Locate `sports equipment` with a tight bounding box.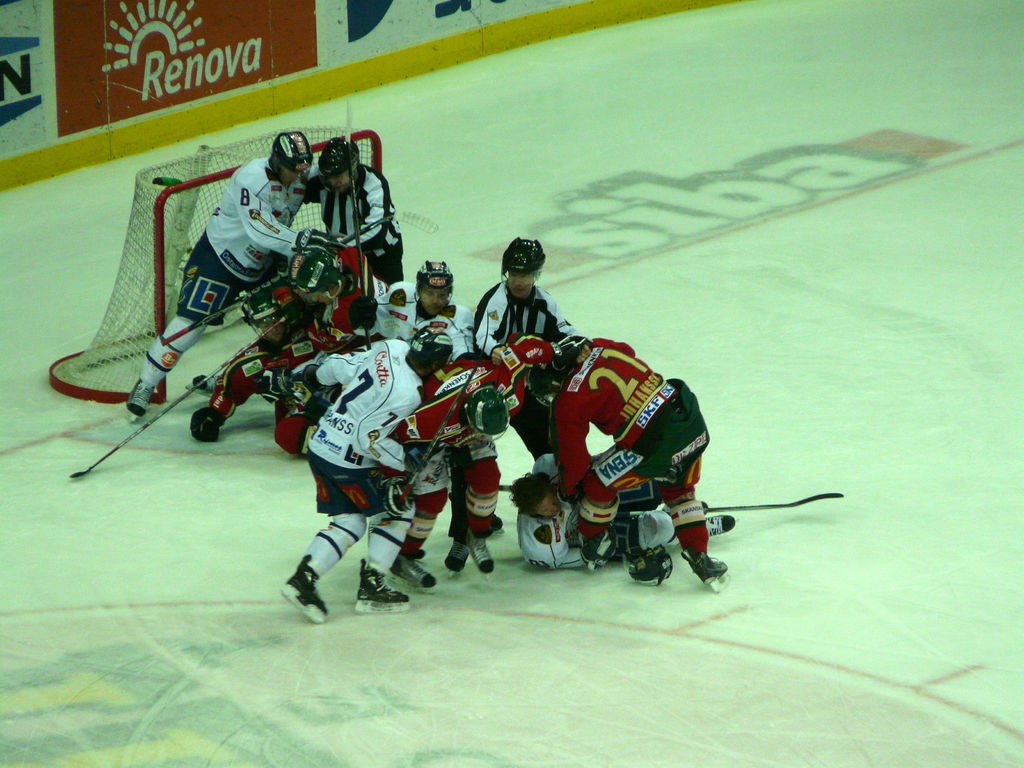
(355, 555, 416, 616).
